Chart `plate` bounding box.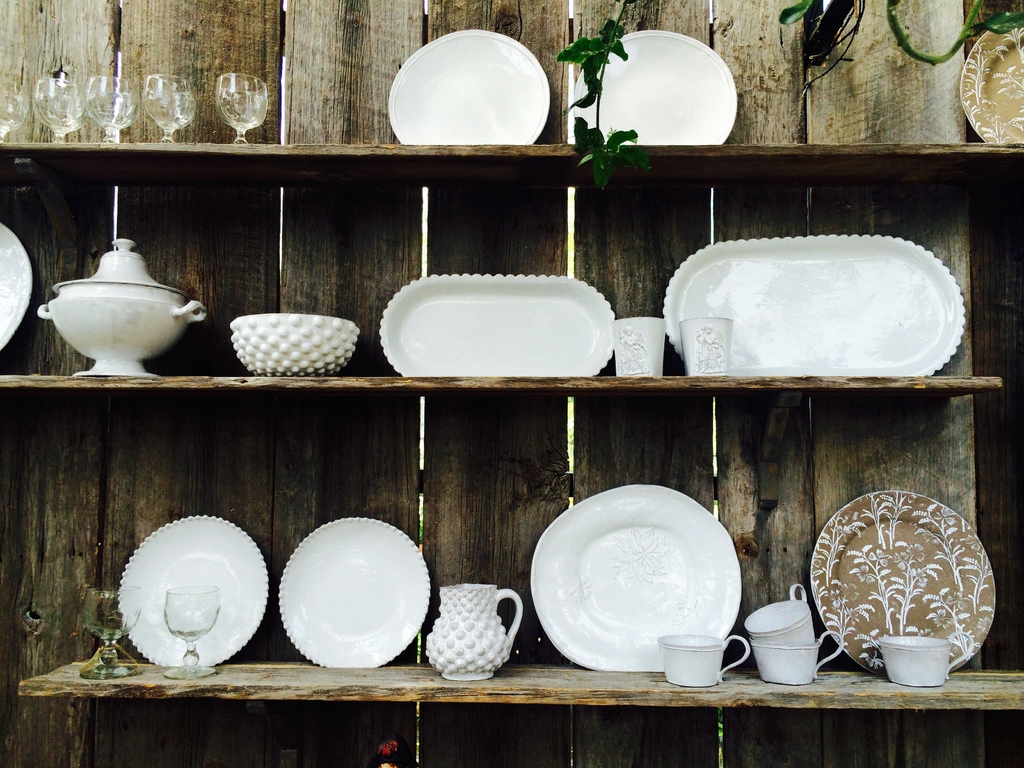
Charted: x1=568 y1=31 x2=741 y2=143.
